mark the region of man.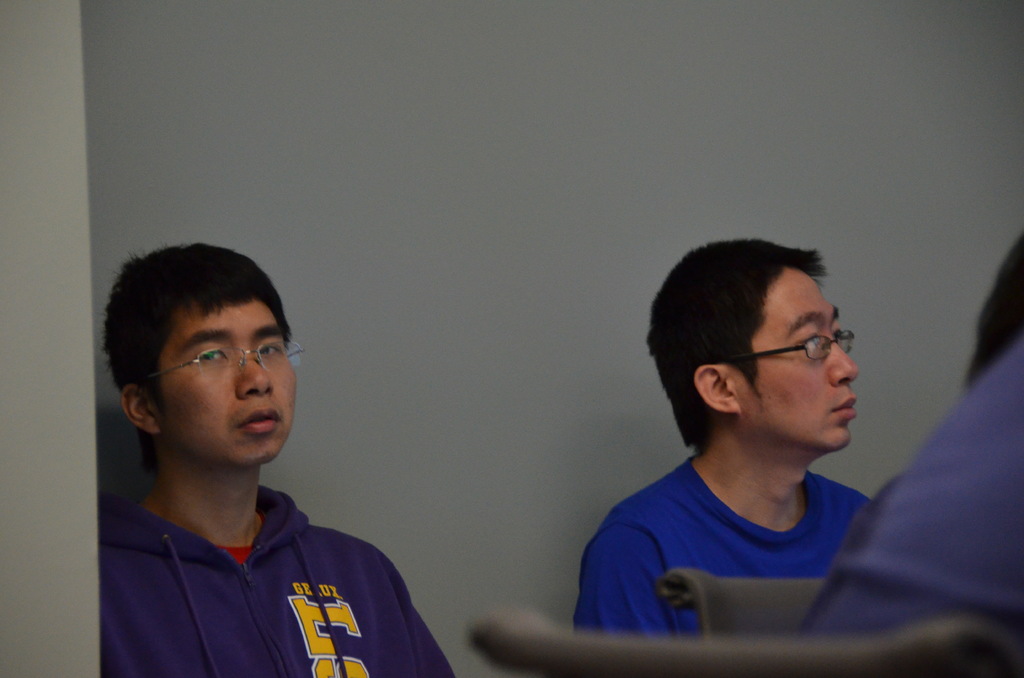
Region: [577, 243, 884, 638].
